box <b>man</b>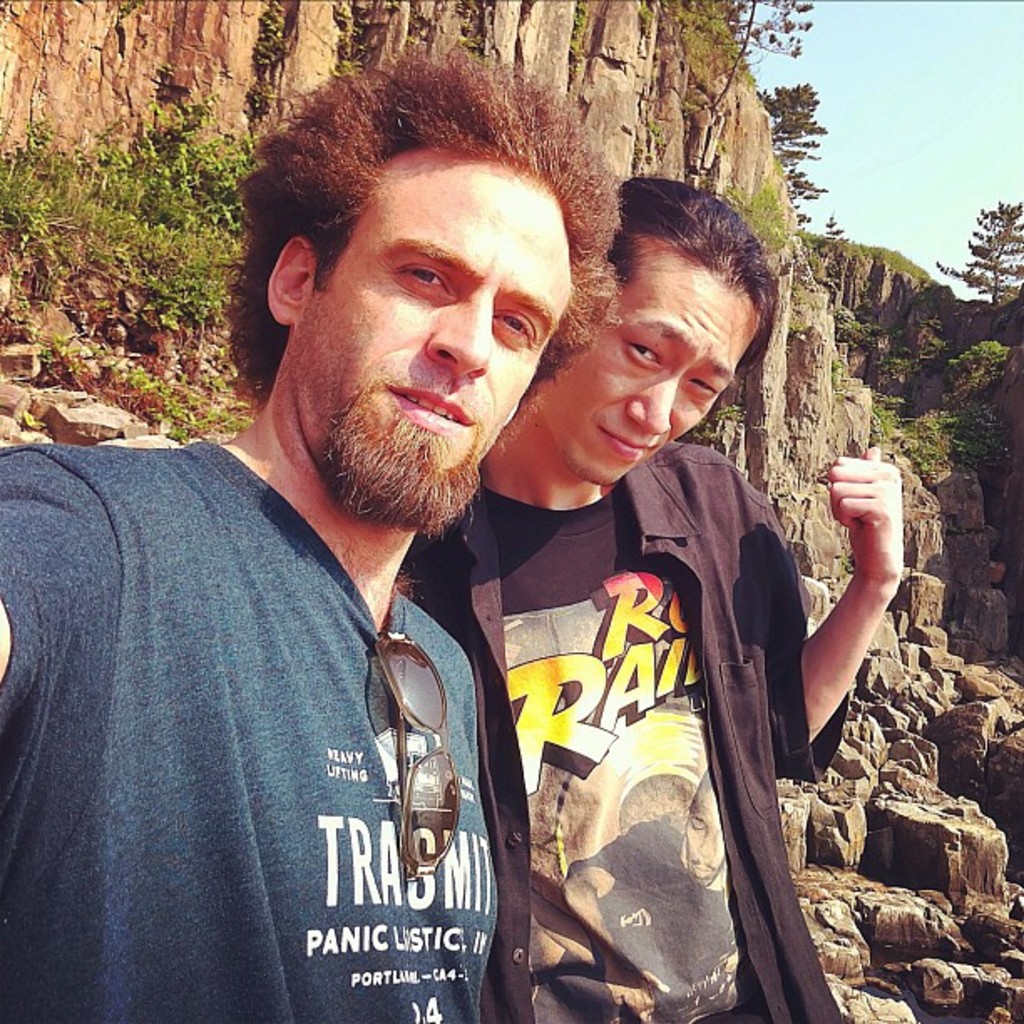
[left=27, top=47, right=689, bottom=1017]
